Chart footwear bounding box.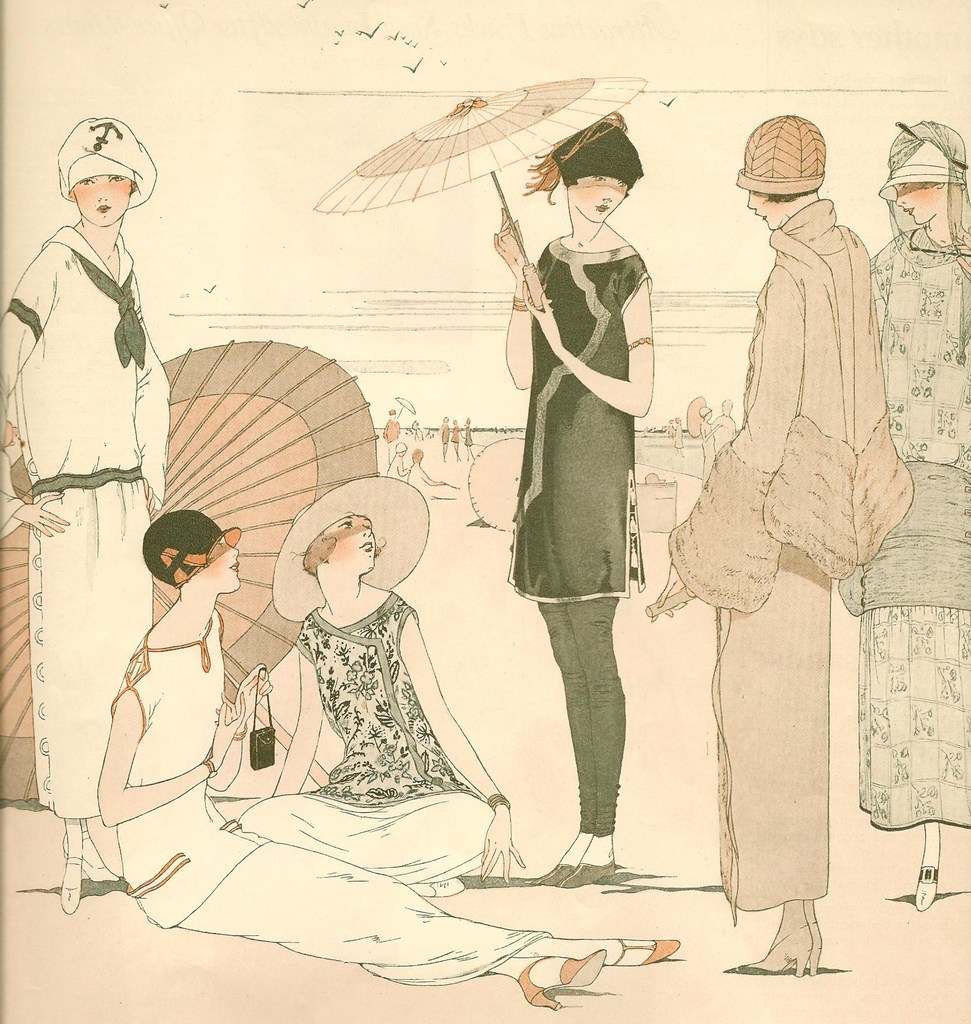
Charted: [565, 861, 614, 886].
